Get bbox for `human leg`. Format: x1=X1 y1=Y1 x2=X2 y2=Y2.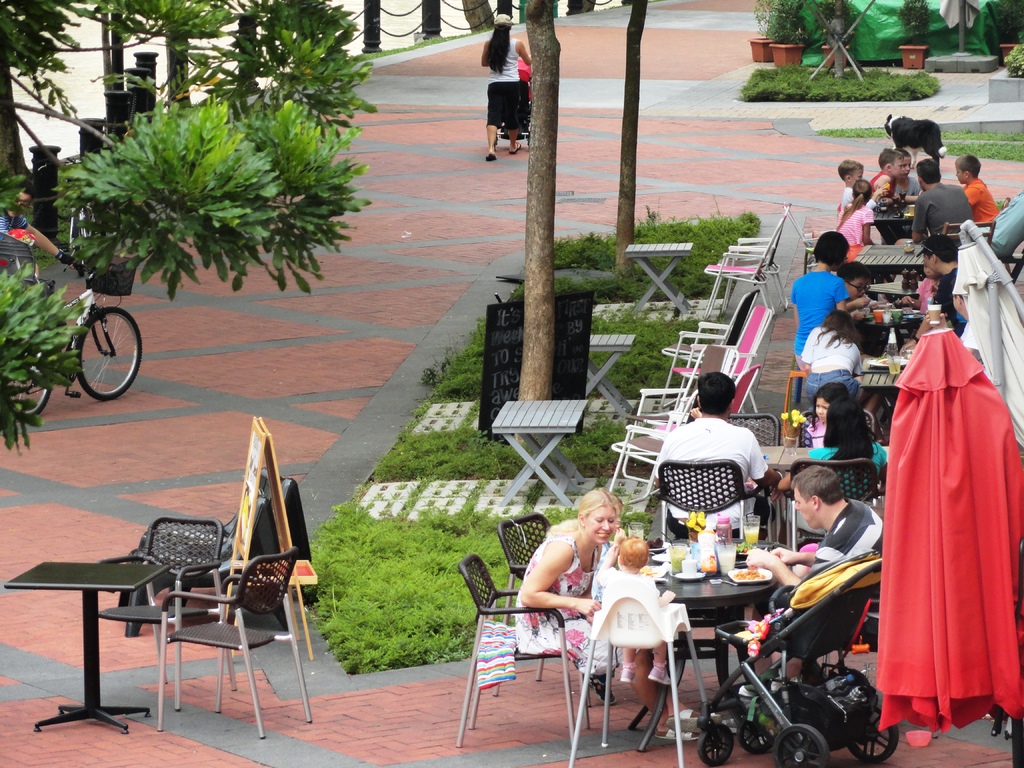
x1=504 y1=78 x2=525 y2=150.
